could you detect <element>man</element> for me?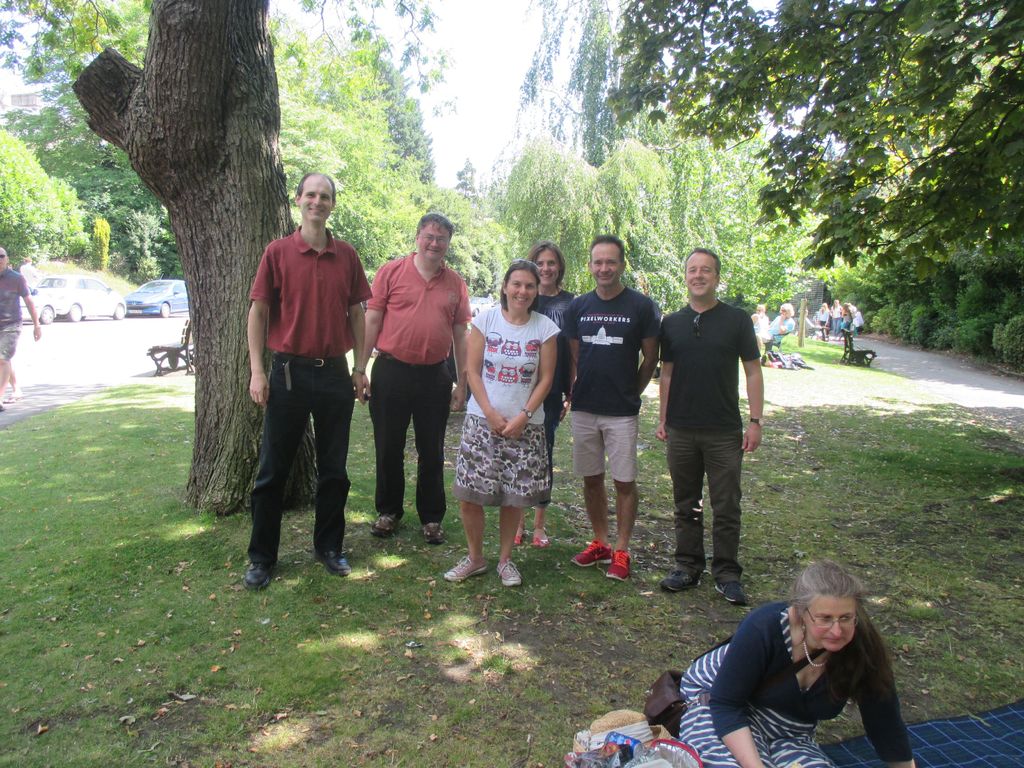
Detection result: locate(659, 241, 768, 605).
